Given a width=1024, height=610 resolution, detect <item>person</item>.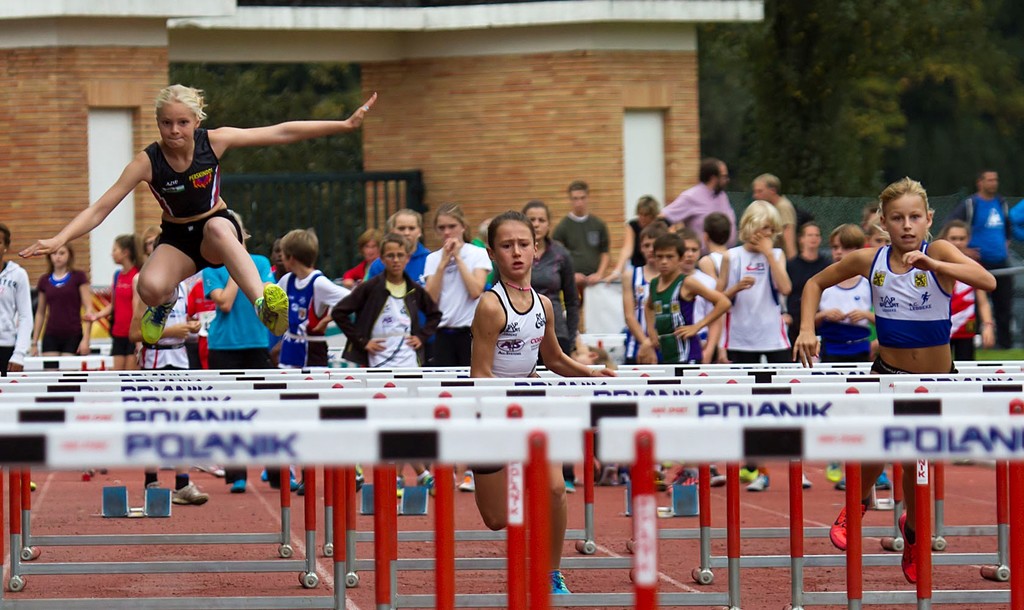
[621,193,666,273].
